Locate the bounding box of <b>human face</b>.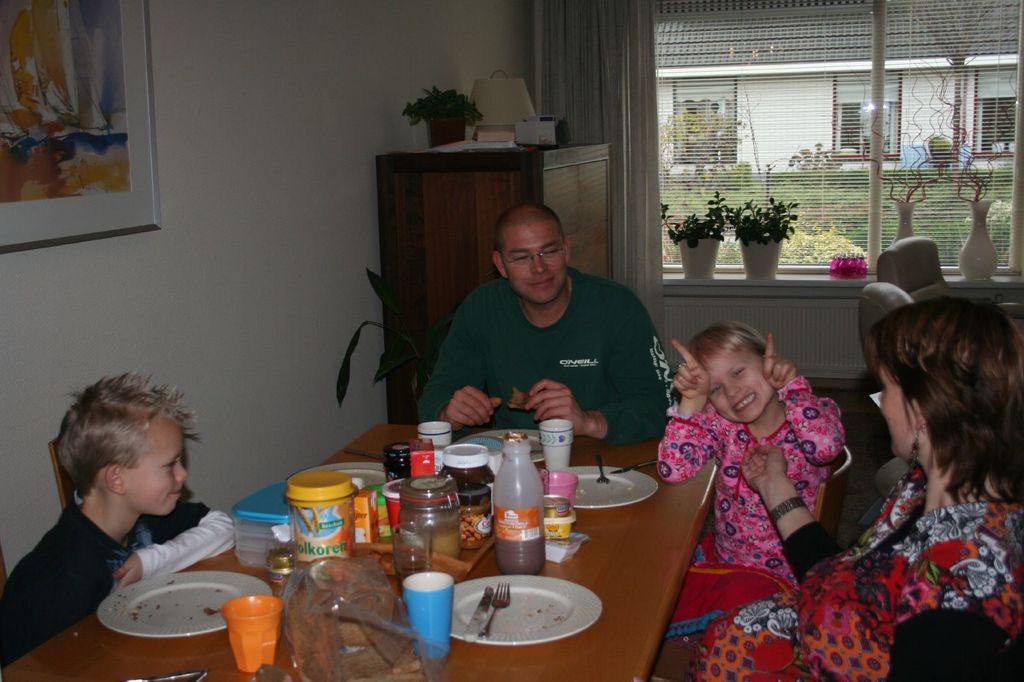
Bounding box: rect(879, 363, 914, 454).
